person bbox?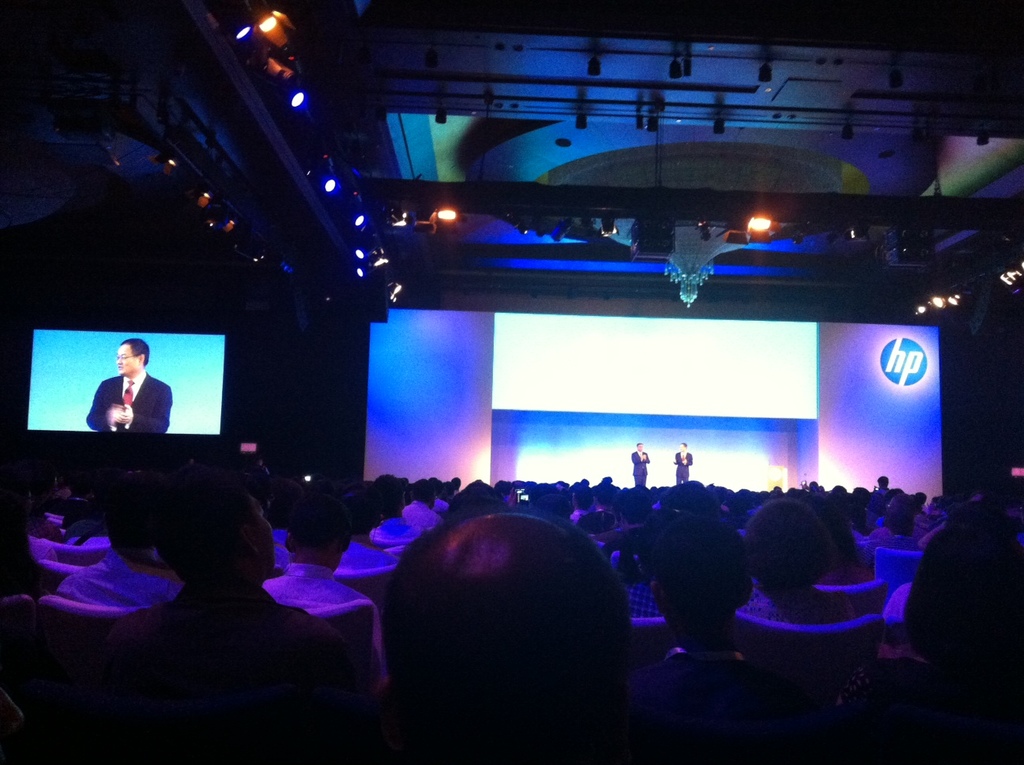
[630,439,651,488]
